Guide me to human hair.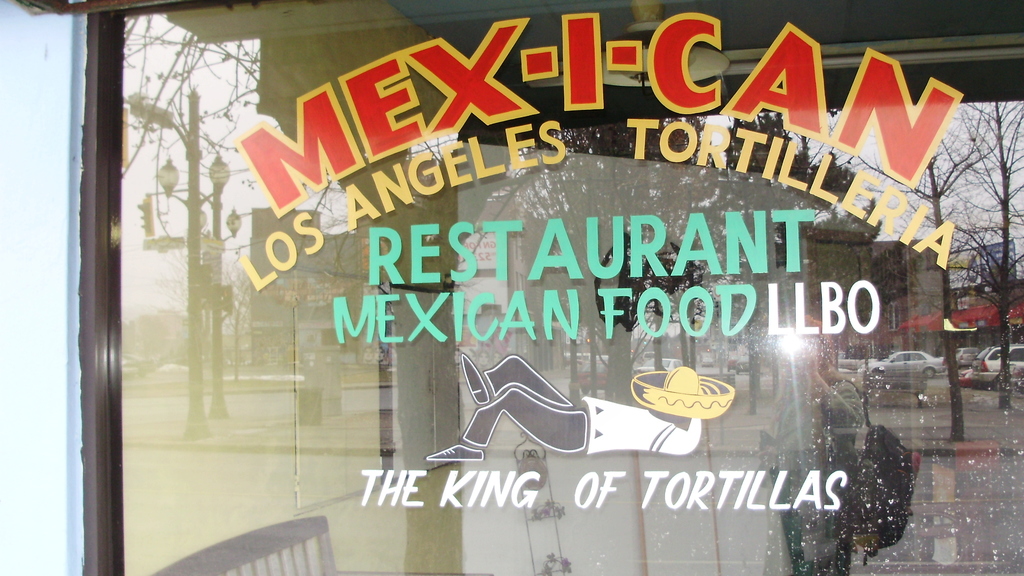
Guidance: [x1=776, y1=323, x2=847, y2=425].
